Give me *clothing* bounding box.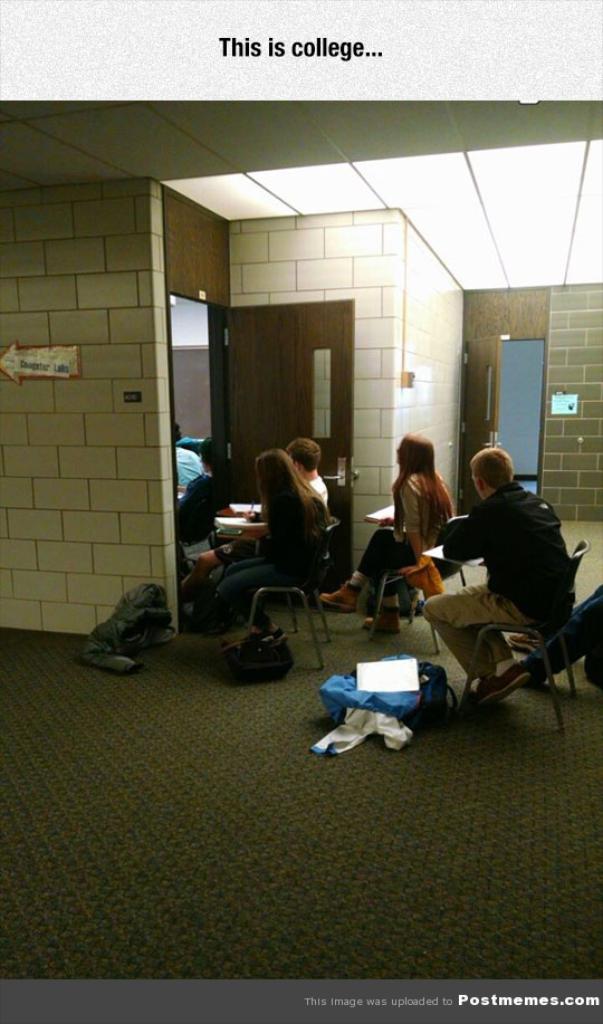
l=171, t=469, r=219, b=551.
